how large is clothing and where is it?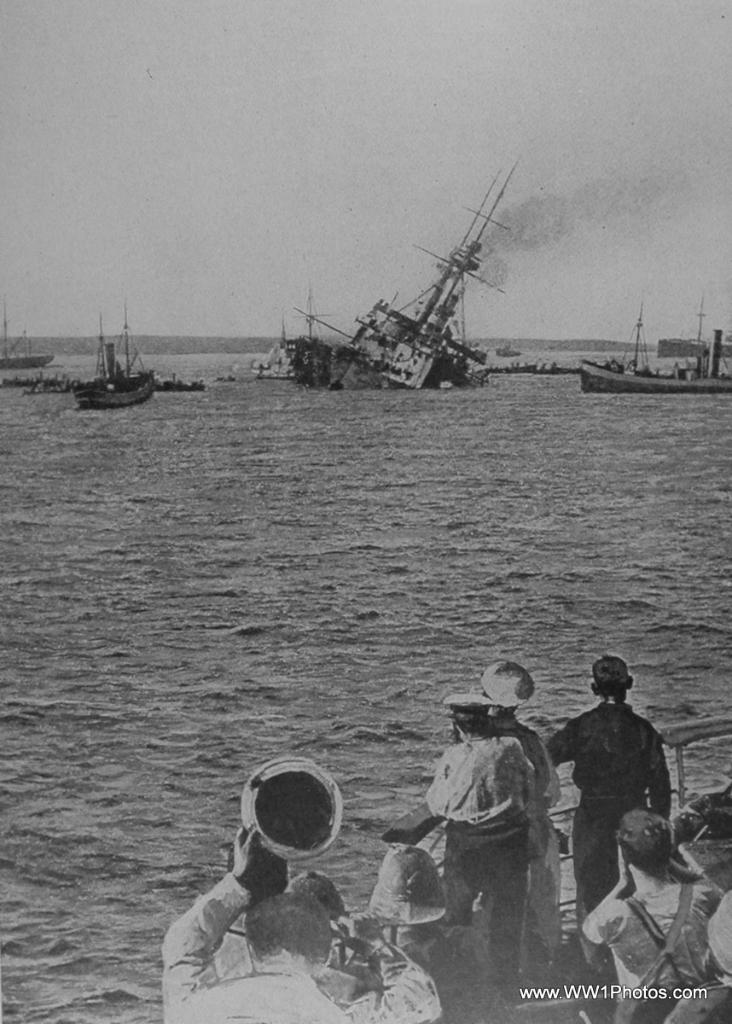
Bounding box: box(595, 832, 729, 1023).
